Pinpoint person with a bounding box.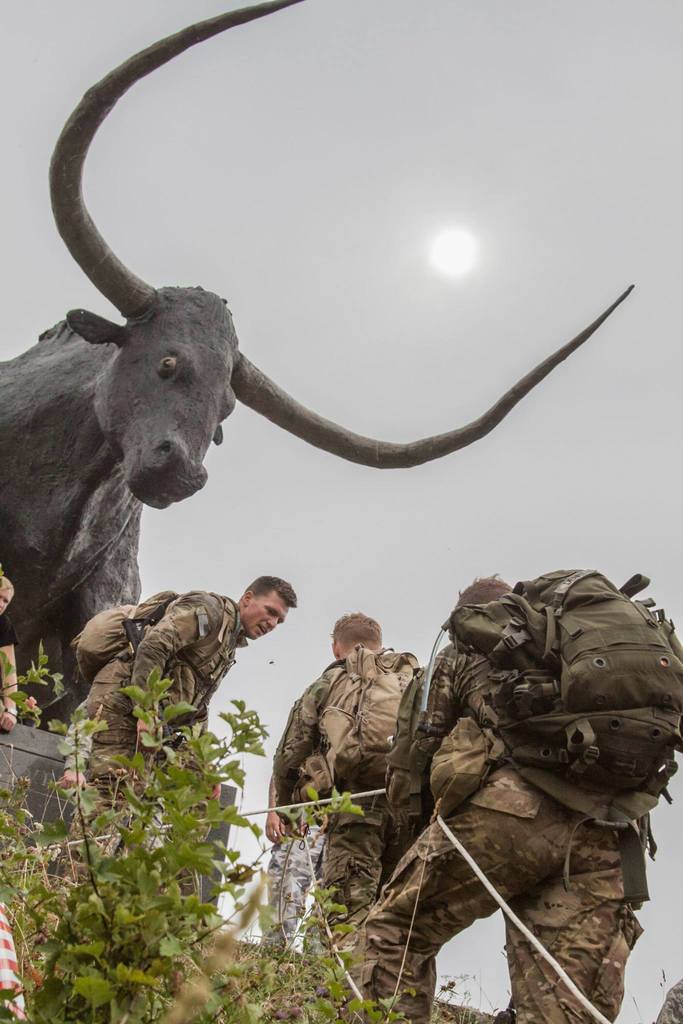
detection(0, 573, 22, 727).
